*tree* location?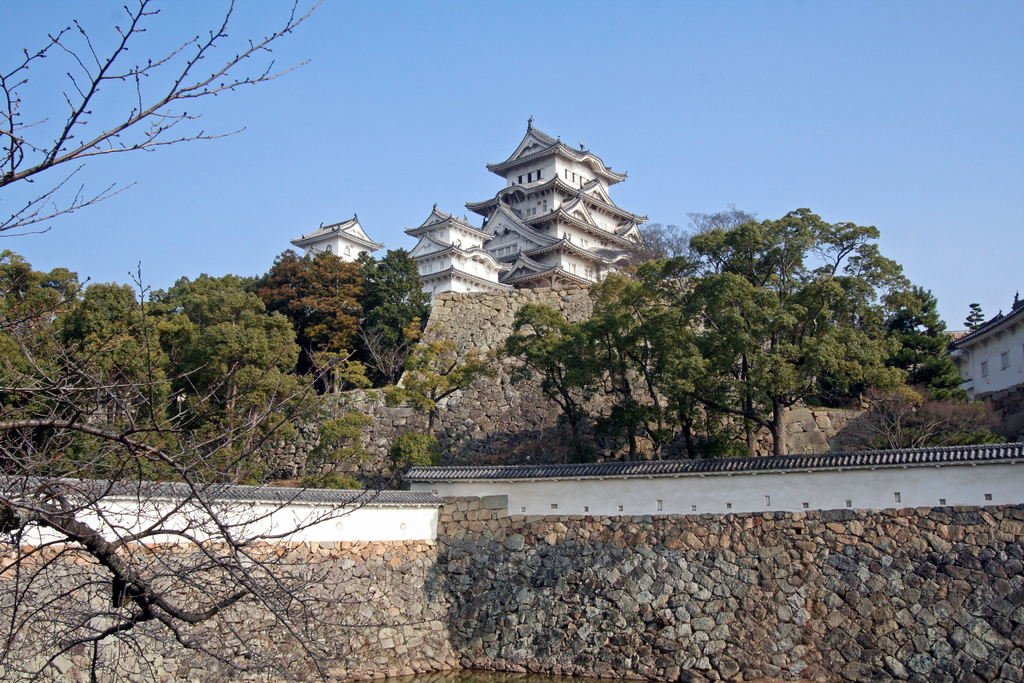
bbox=(65, 278, 174, 368)
